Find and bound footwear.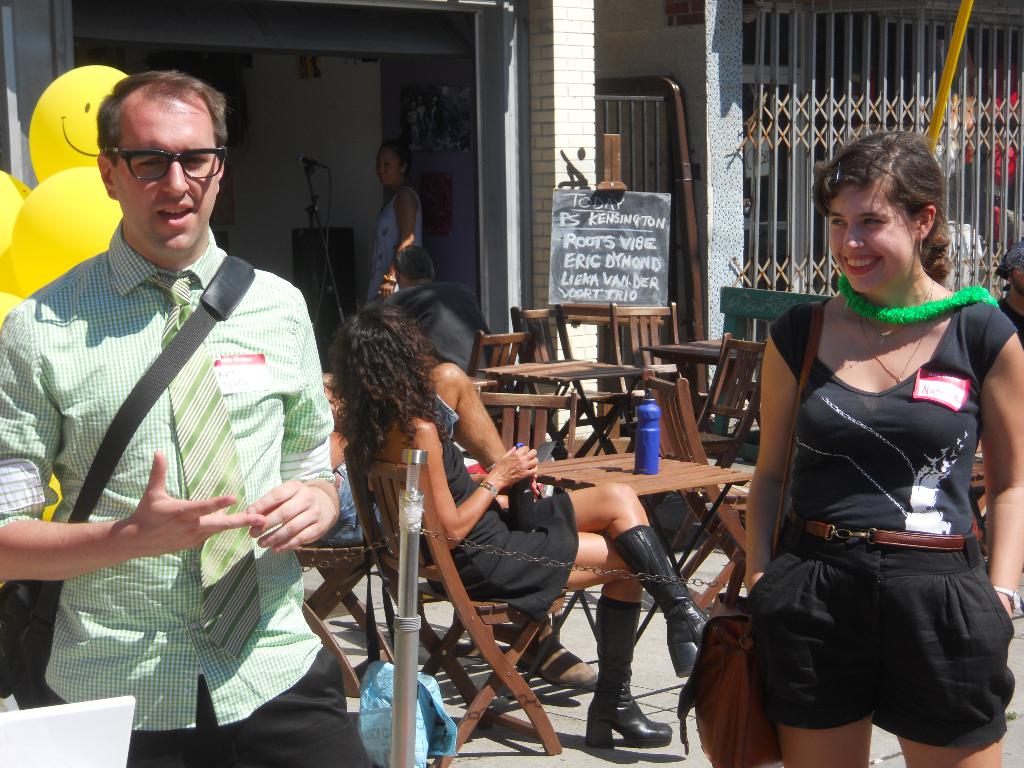
Bound: [left=614, top=525, right=712, bottom=681].
